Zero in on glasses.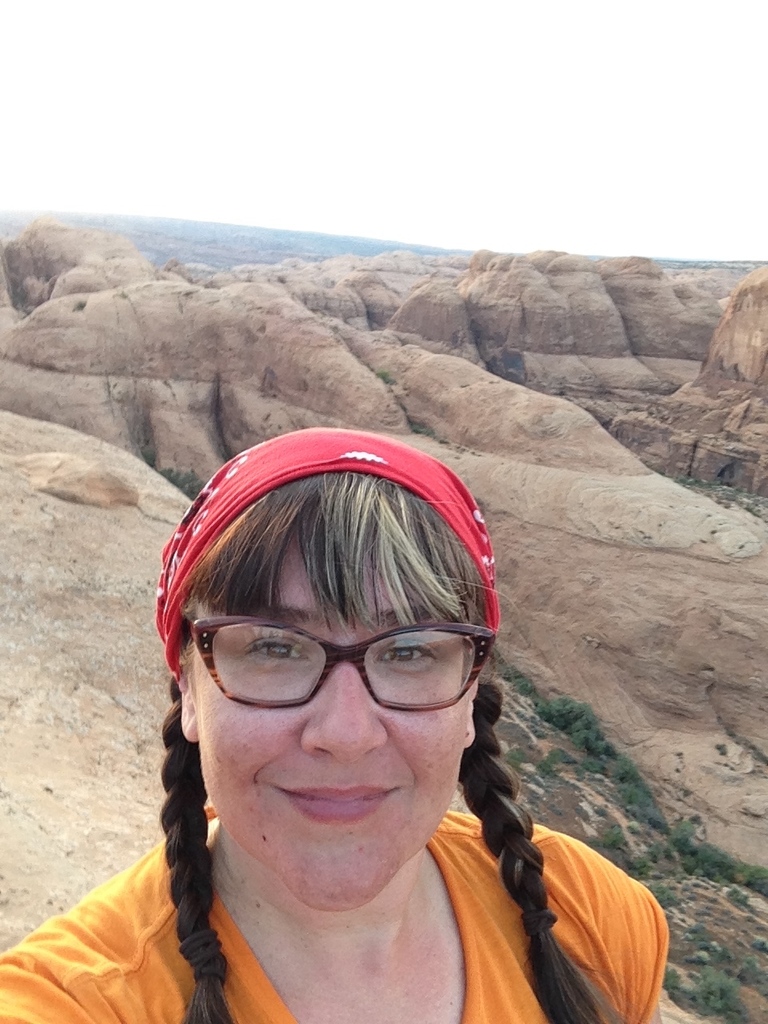
Zeroed in: [x1=183, y1=598, x2=497, y2=710].
